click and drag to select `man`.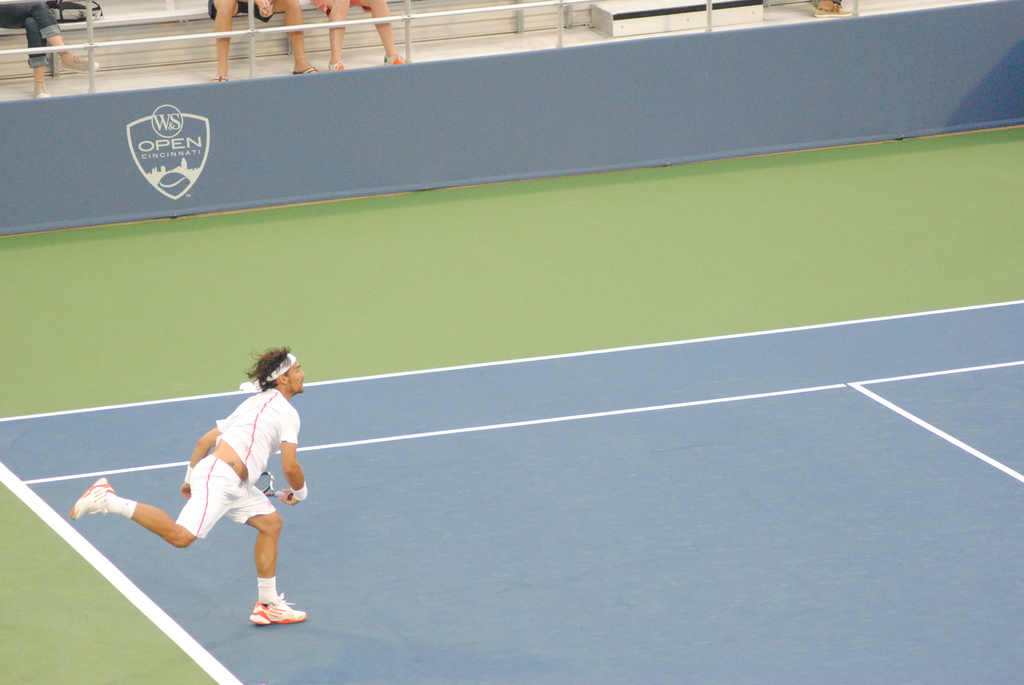
Selection: x1=60 y1=331 x2=332 y2=637.
